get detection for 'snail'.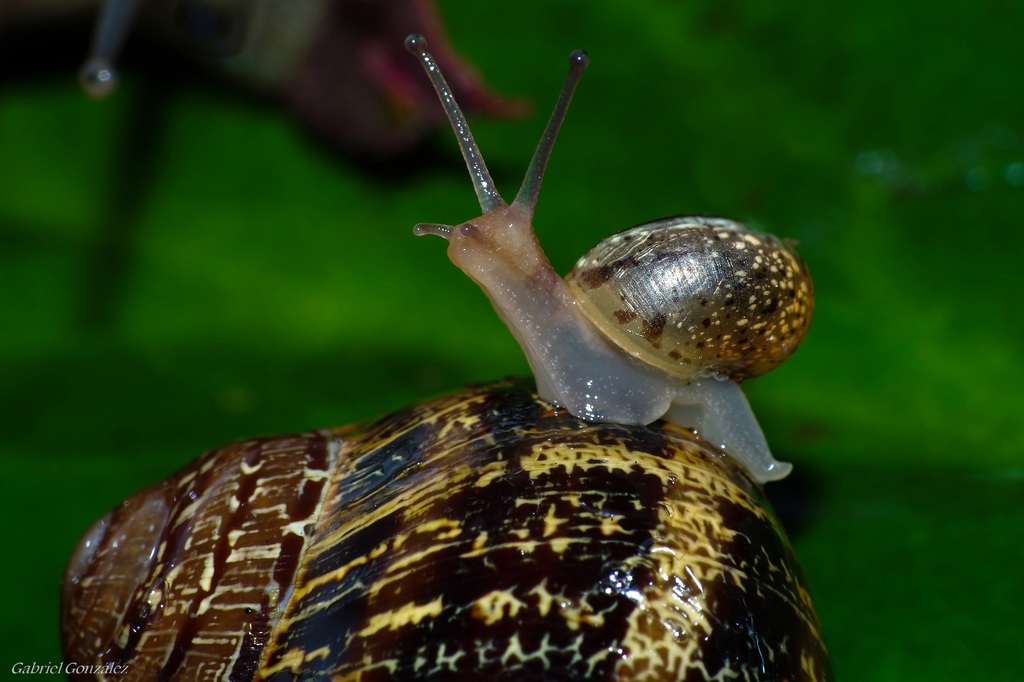
Detection: box=[412, 26, 815, 490].
